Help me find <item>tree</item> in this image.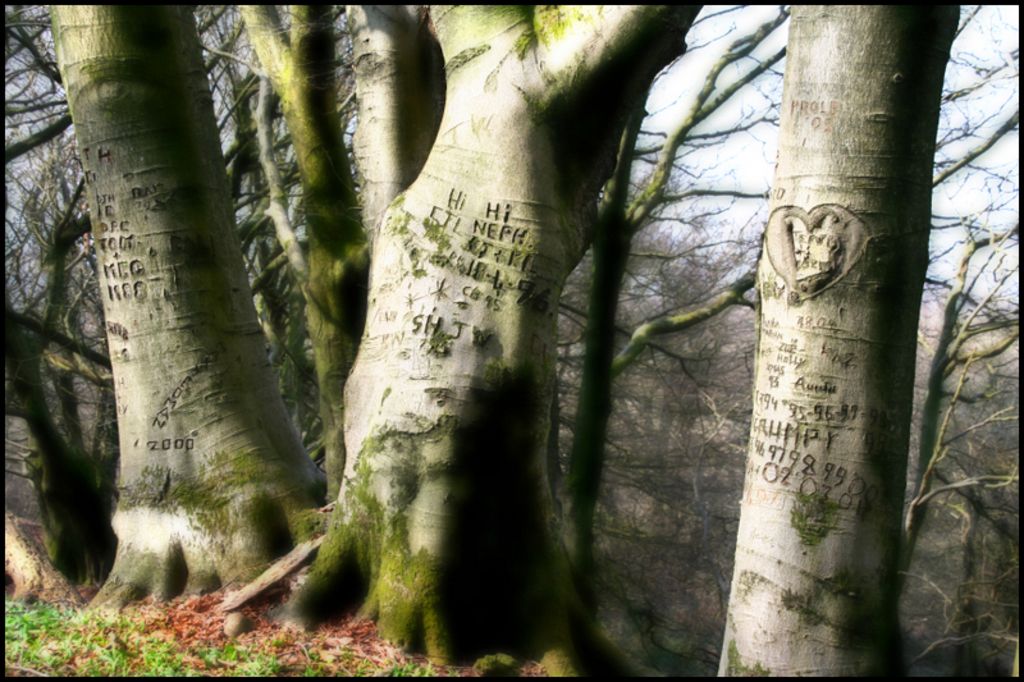
Found it: (left=717, top=1, right=954, bottom=681).
